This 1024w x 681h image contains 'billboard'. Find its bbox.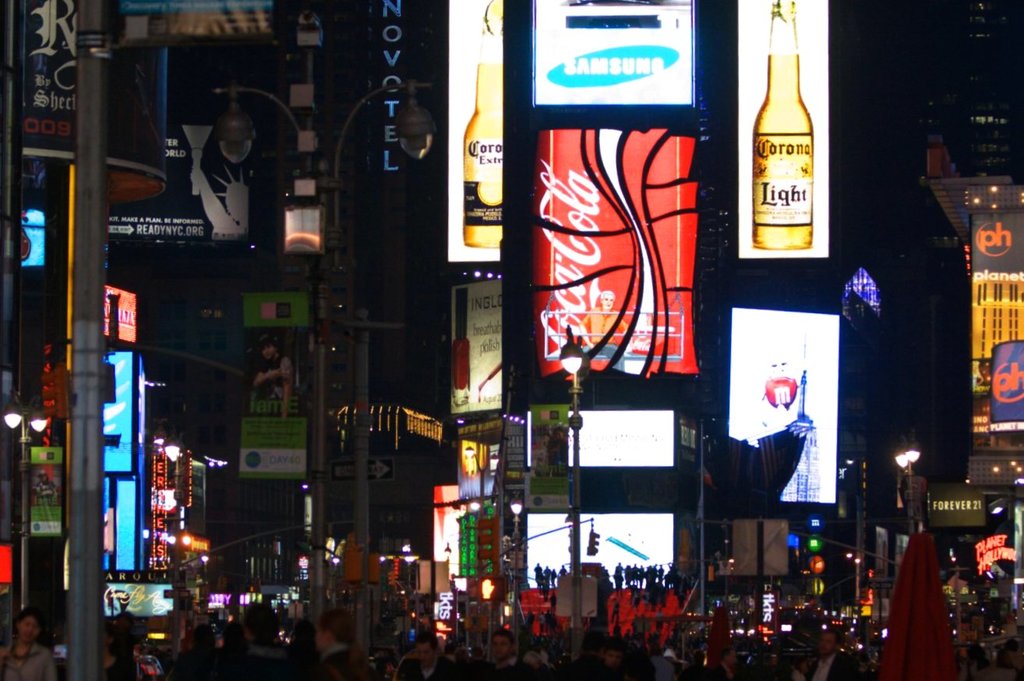
x1=924, y1=489, x2=982, y2=529.
